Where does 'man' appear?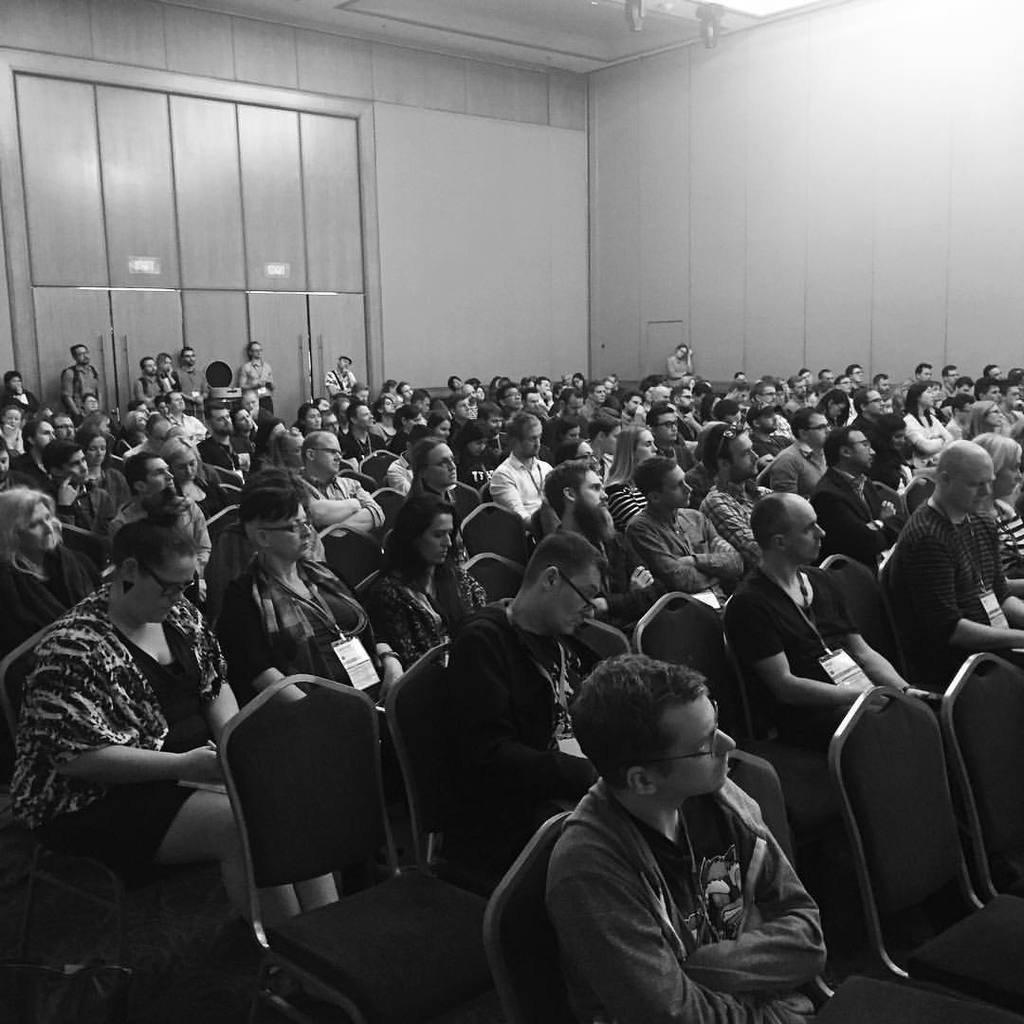
Appears at detection(940, 364, 960, 385).
